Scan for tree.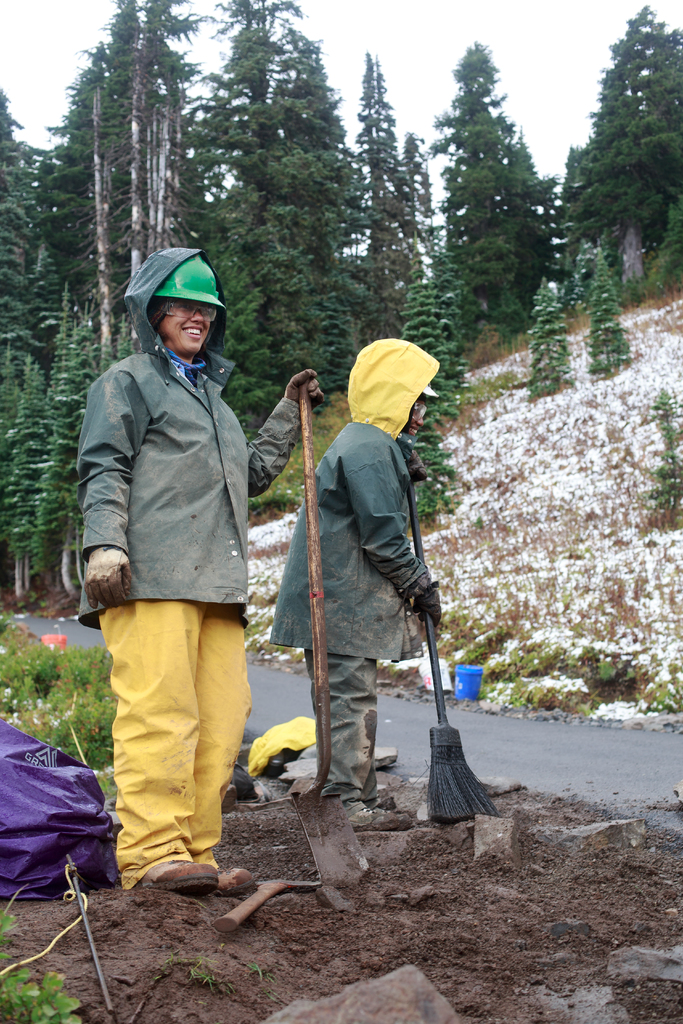
Scan result: bbox=[645, 382, 682, 548].
